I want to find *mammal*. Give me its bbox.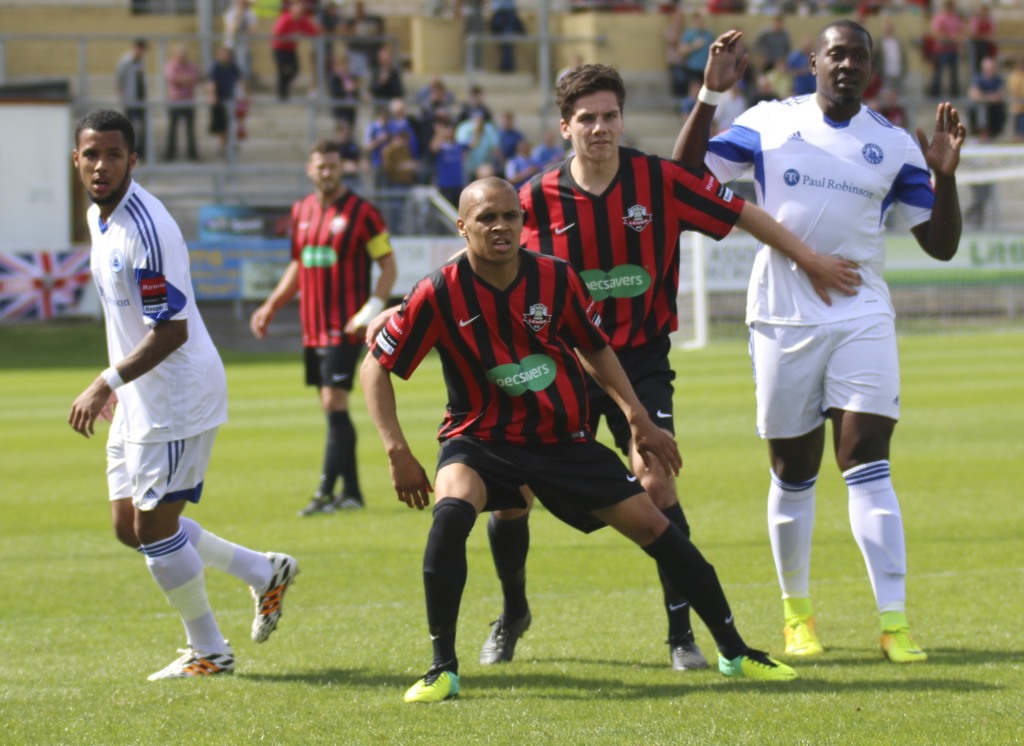
x1=111 y1=38 x2=154 y2=161.
